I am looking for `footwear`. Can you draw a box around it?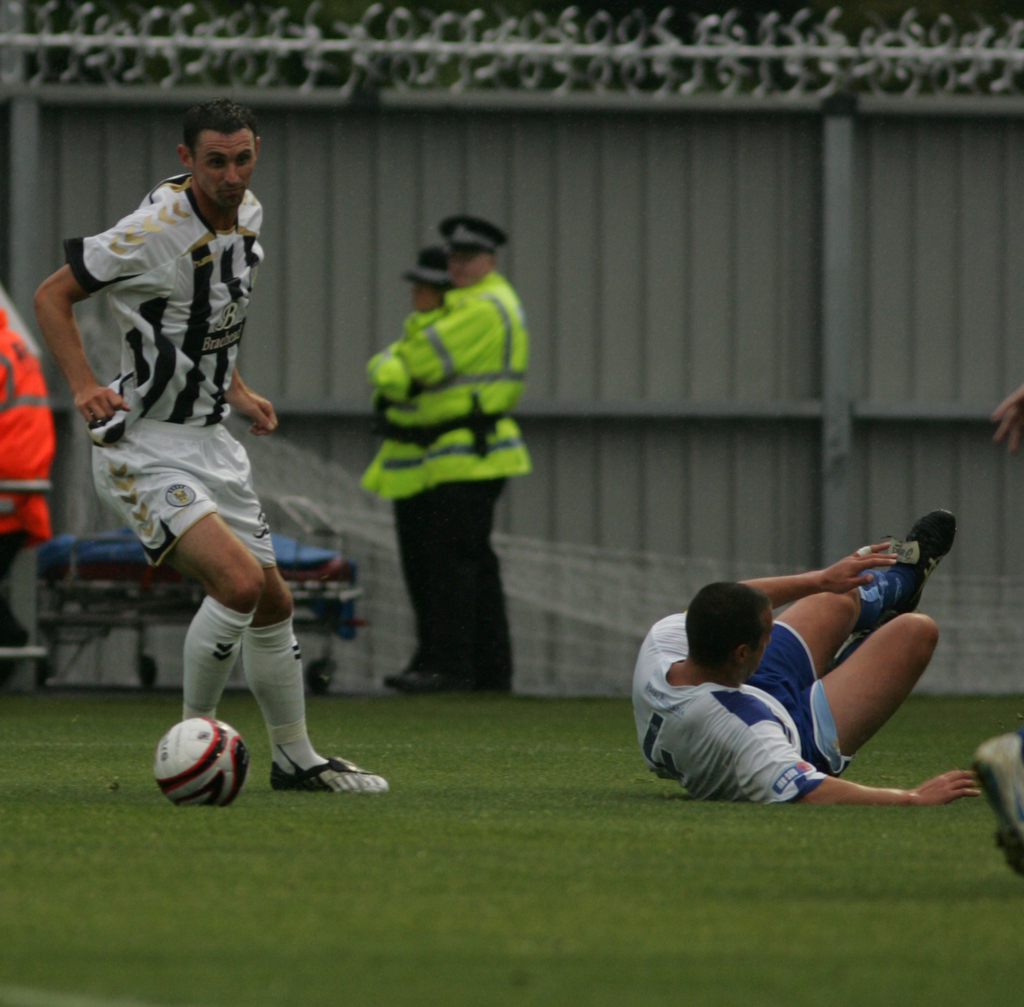
Sure, the bounding box is x1=269, y1=749, x2=387, y2=795.
